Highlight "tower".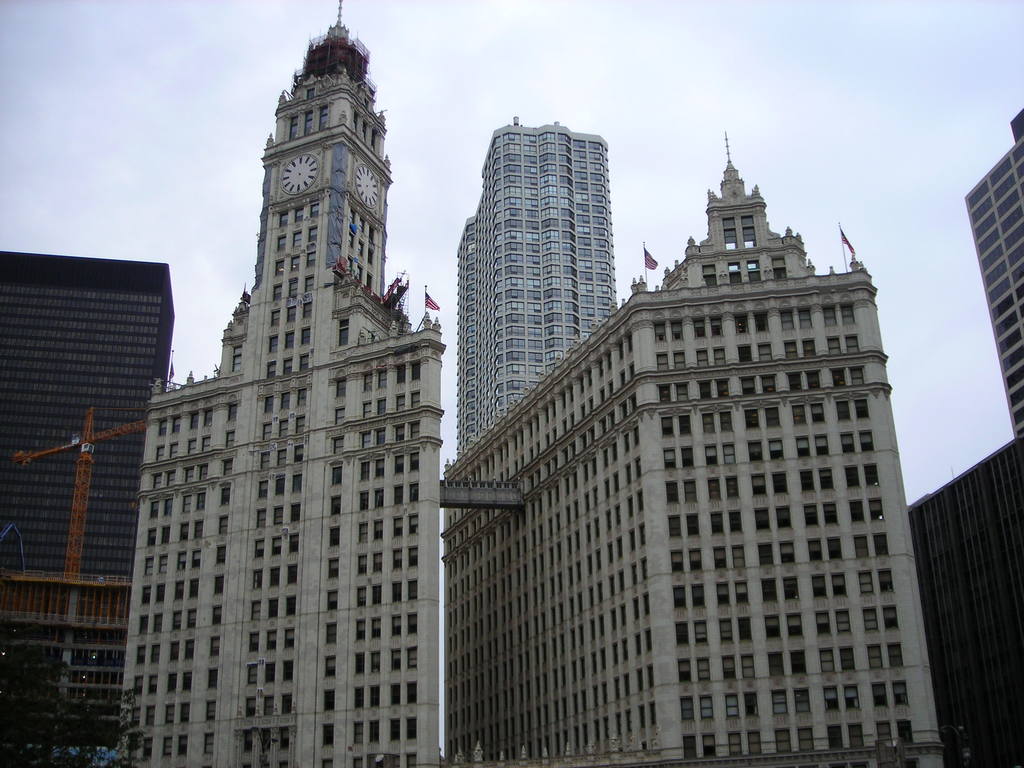
Highlighted region: [961, 100, 1023, 436].
